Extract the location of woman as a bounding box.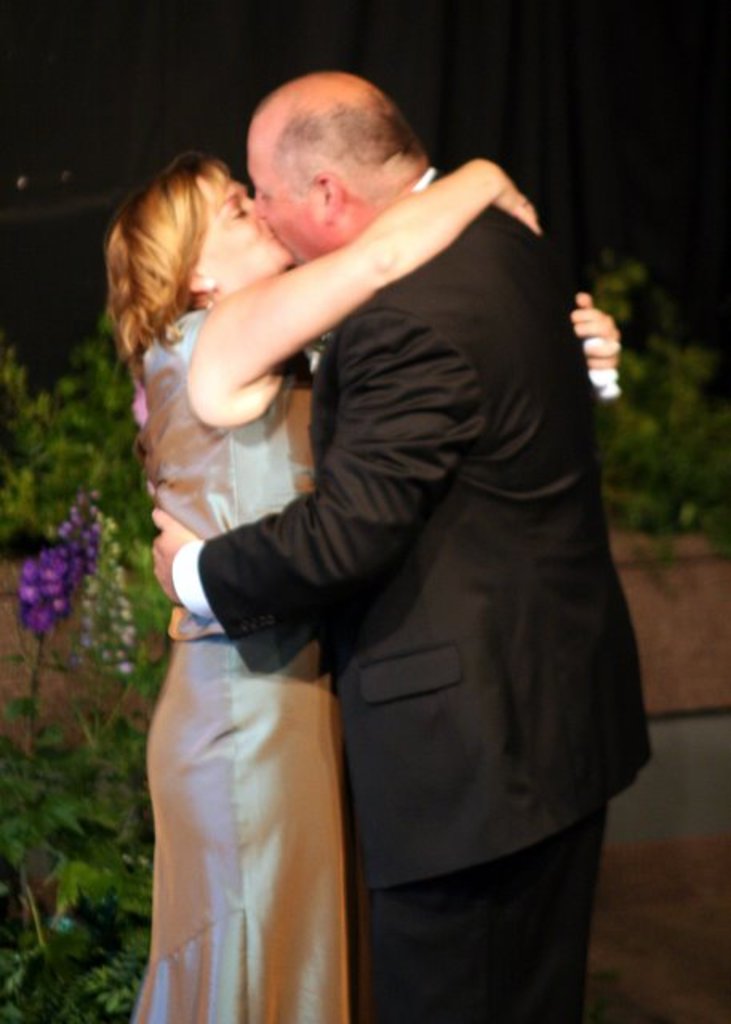
{"left": 117, "top": 64, "right": 648, "bottom": 1006}.
